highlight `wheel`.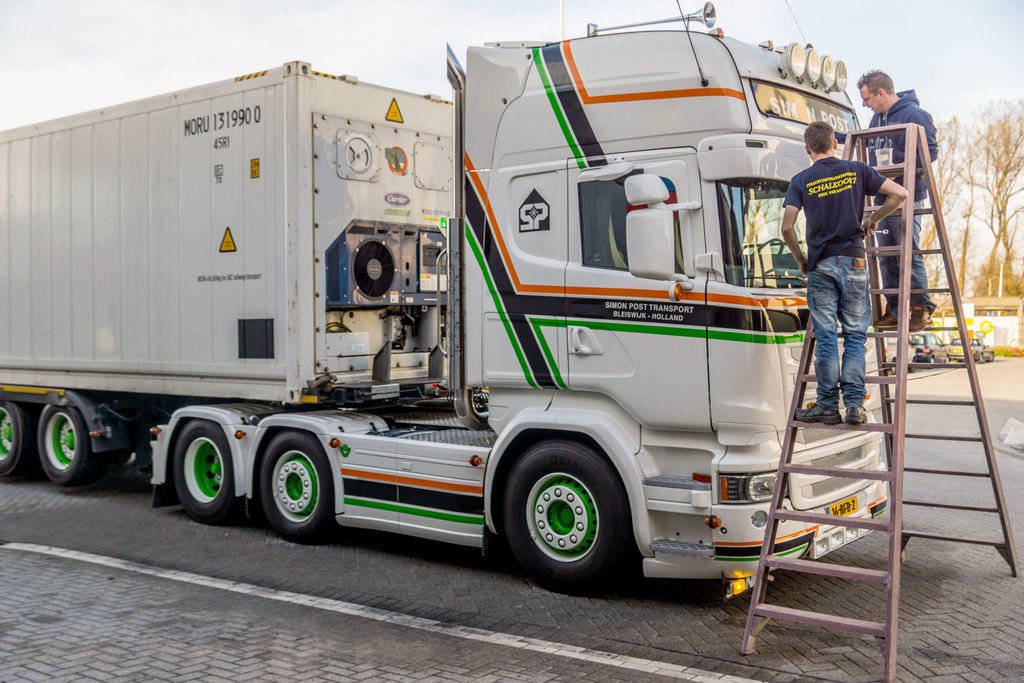
Highlighted region: 929/359/936/370.
